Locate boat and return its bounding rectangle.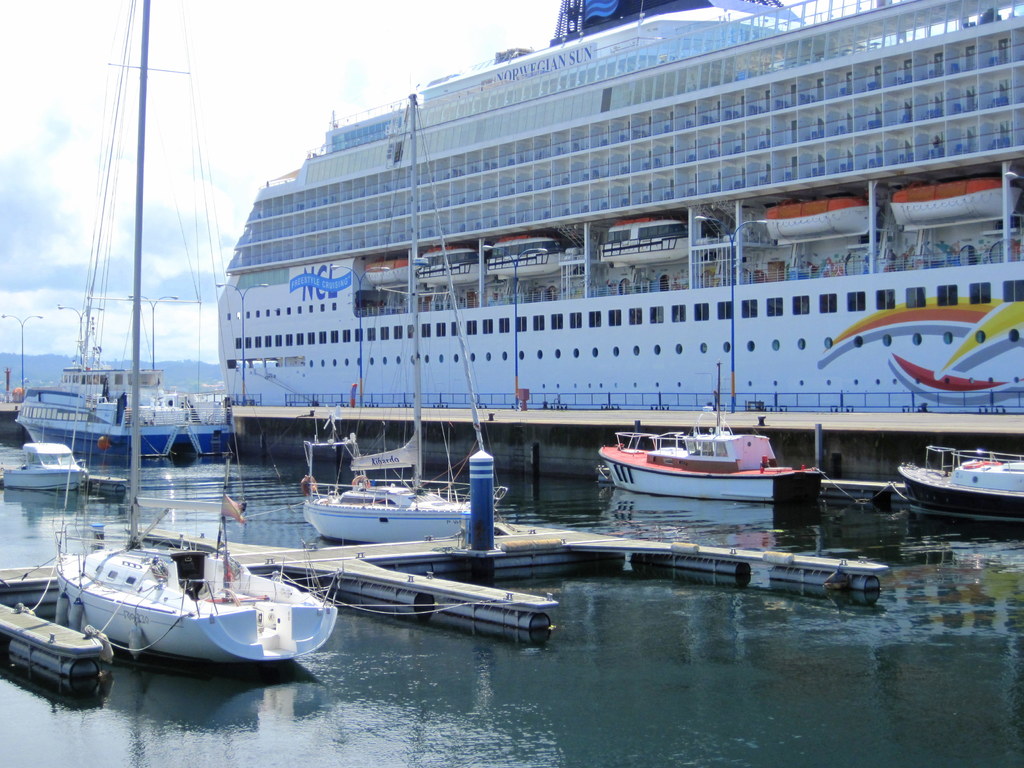
<bbox>898, 444, 1023, 524</bbox>.
